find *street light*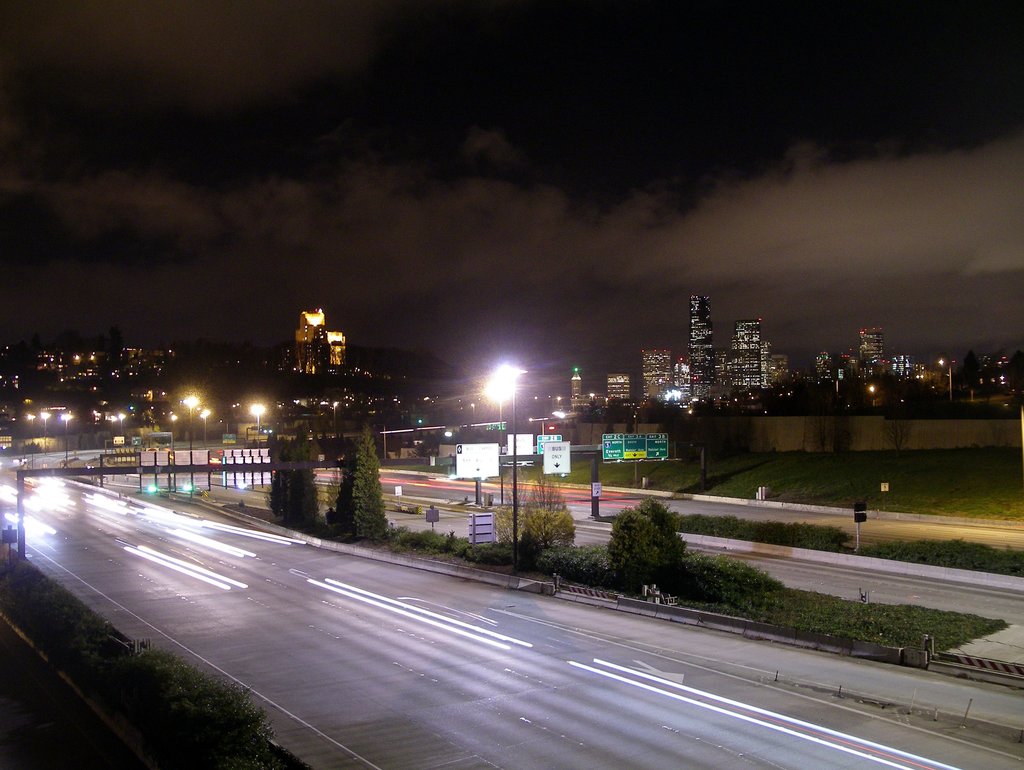
select_region(332, 398, 335, 440)
